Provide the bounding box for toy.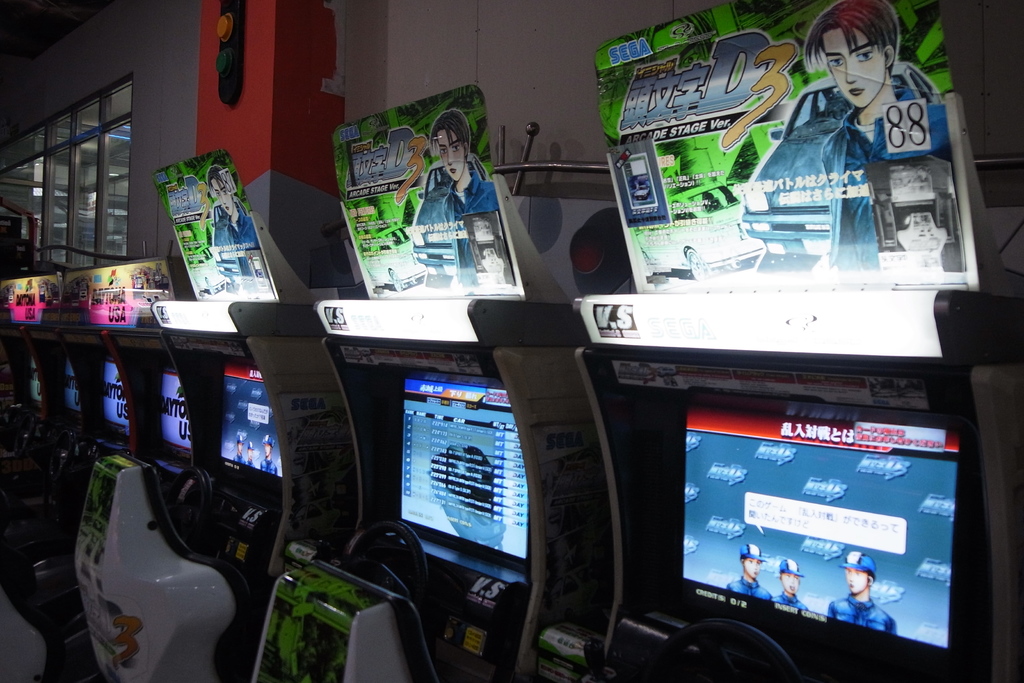
x1=726, y1=544, x2=767, y2=595.
